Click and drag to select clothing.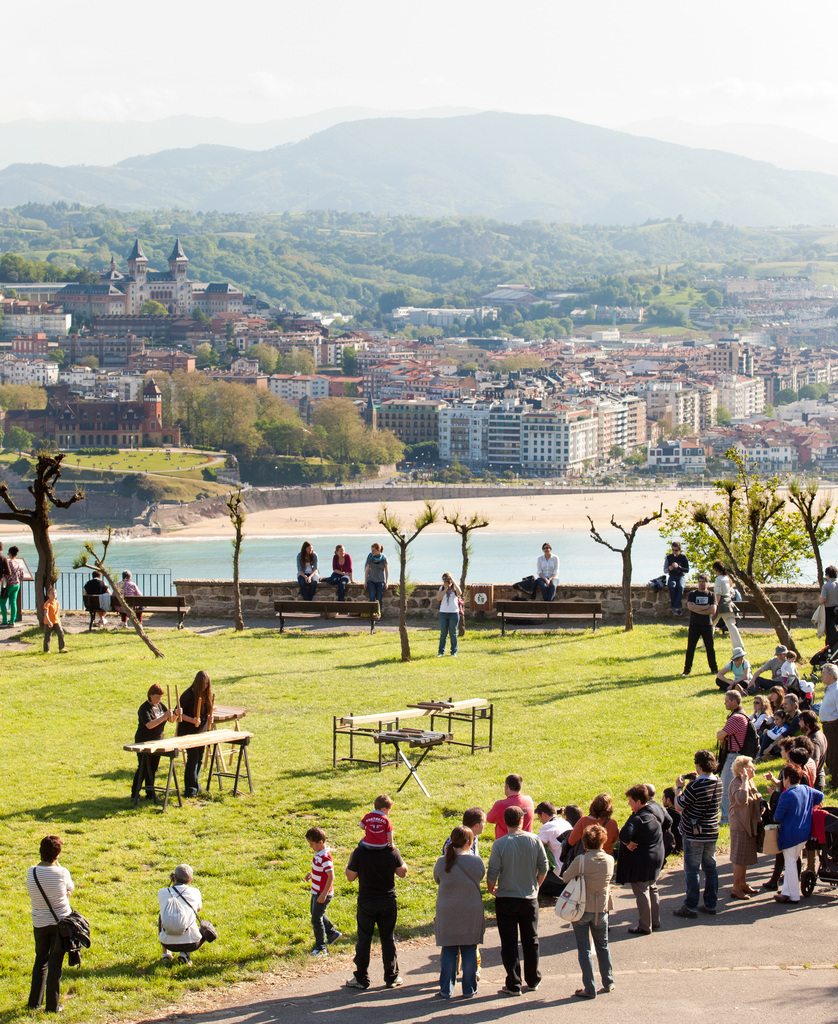
Selection: pyautogui.locateOnScreen(682, 588, 714, 668).
